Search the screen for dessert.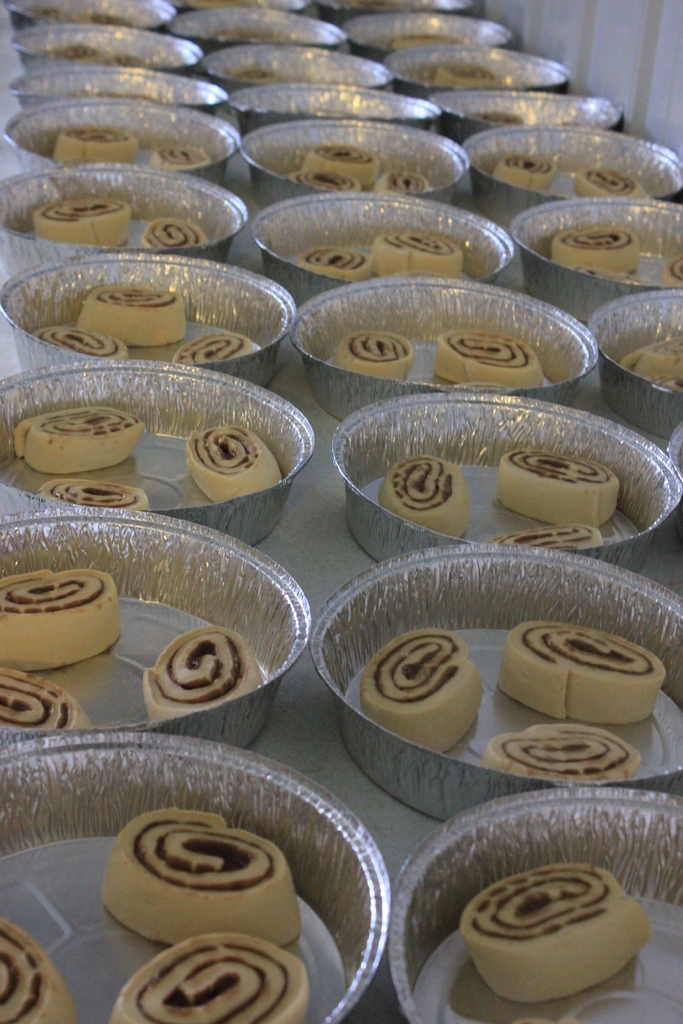
Found at {"x1": 349, "y1": 635, "x2": 495, "y2": 775}.
